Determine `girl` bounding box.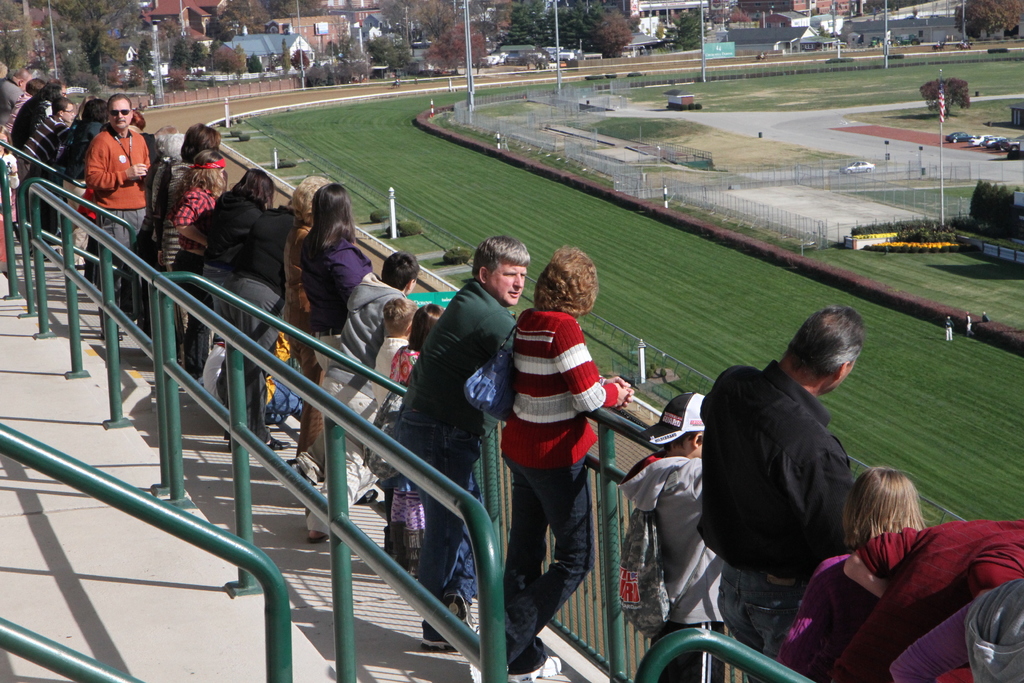
Determined: <bbox>303, 188, 369, 449</bbox>.
